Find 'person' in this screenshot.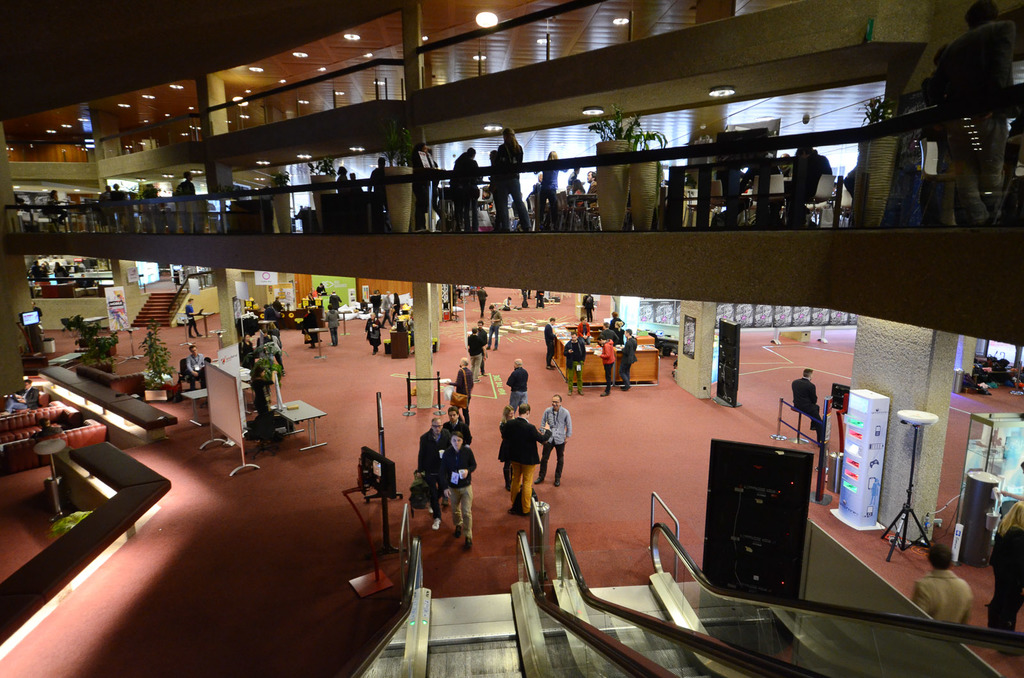
The bounding box for 'person' is 25, 260, 47, 291.
